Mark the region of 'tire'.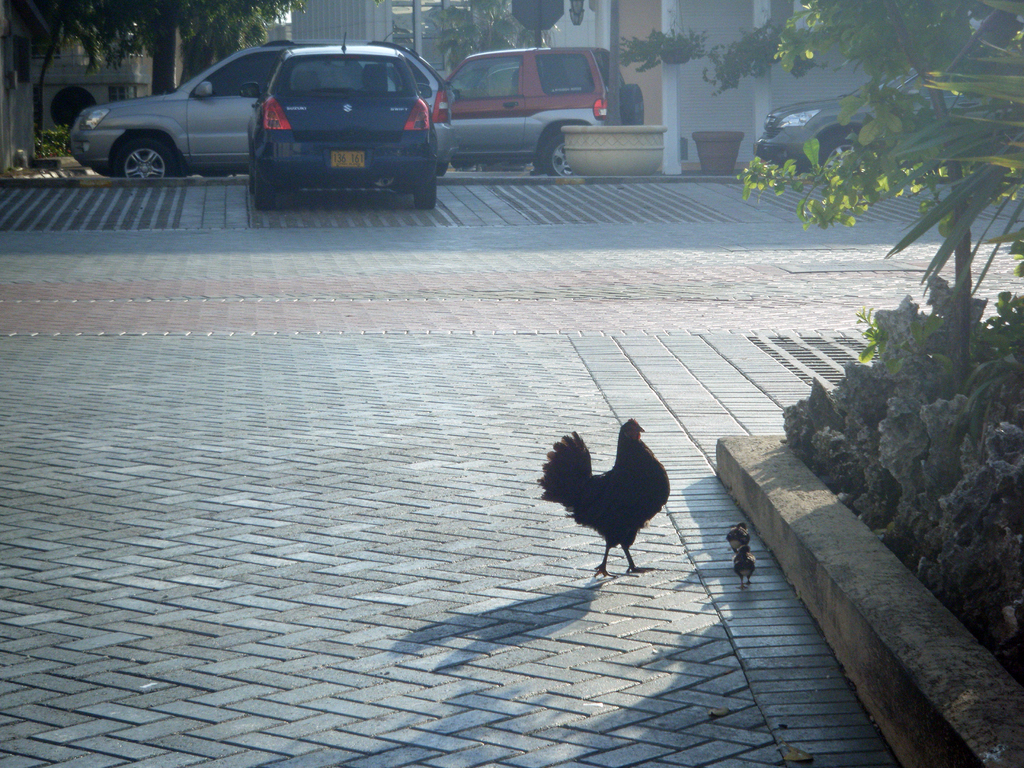
Region: 113 139 179 179.
